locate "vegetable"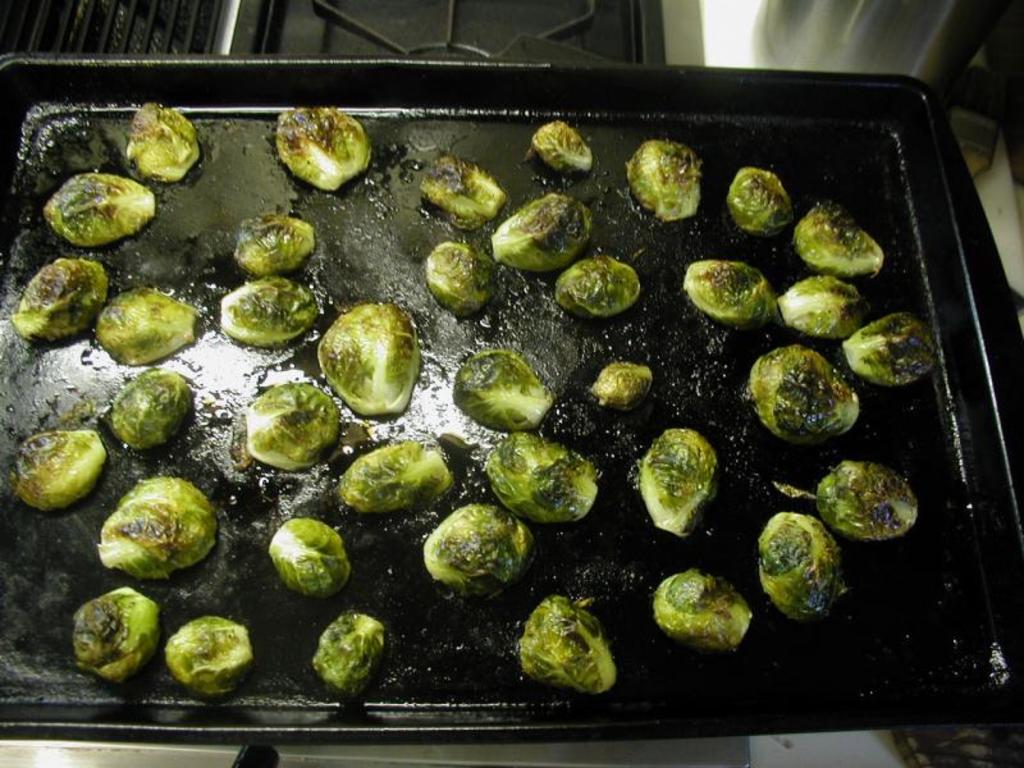
box=[774, 276, 870, 335]
